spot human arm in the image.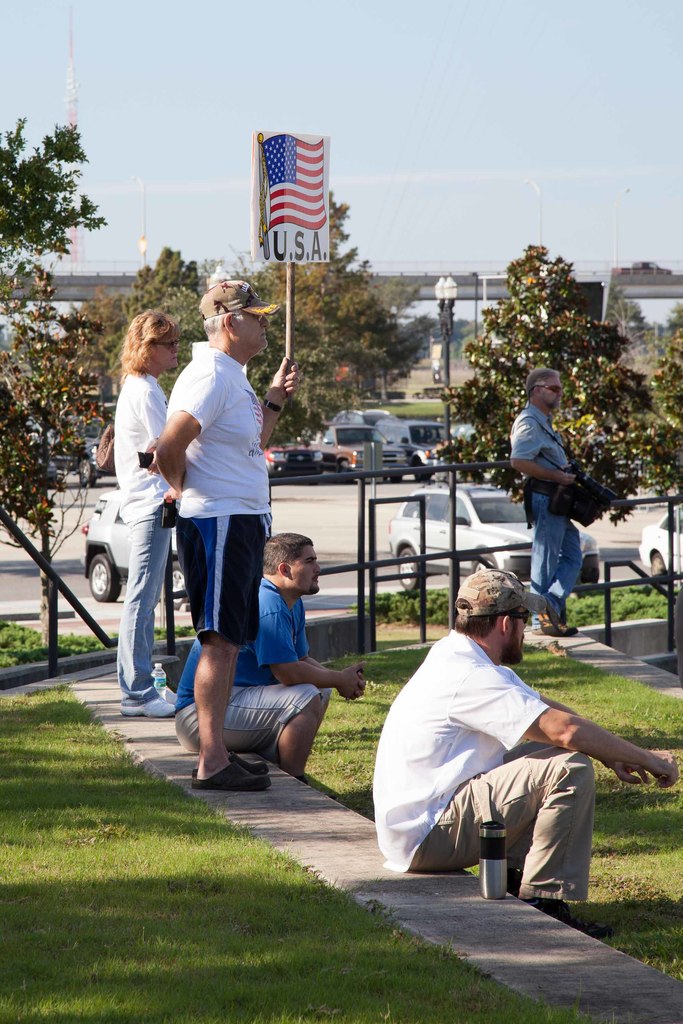
human arm found at 264, 593, 365, 689.
